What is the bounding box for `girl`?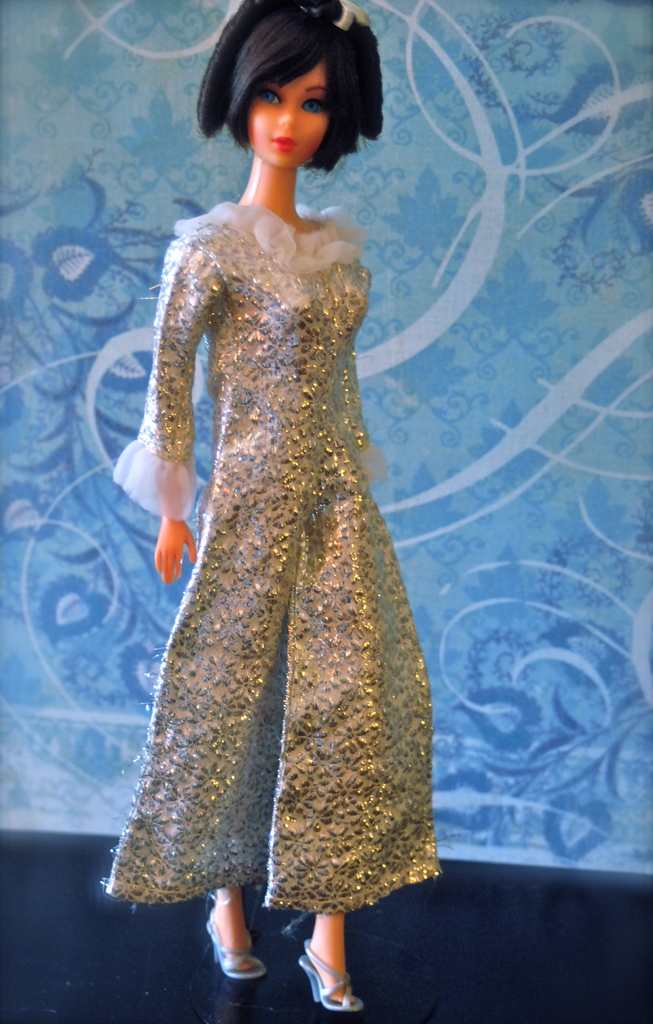
x1=100, y1=0, x2=442, y2=1007.
